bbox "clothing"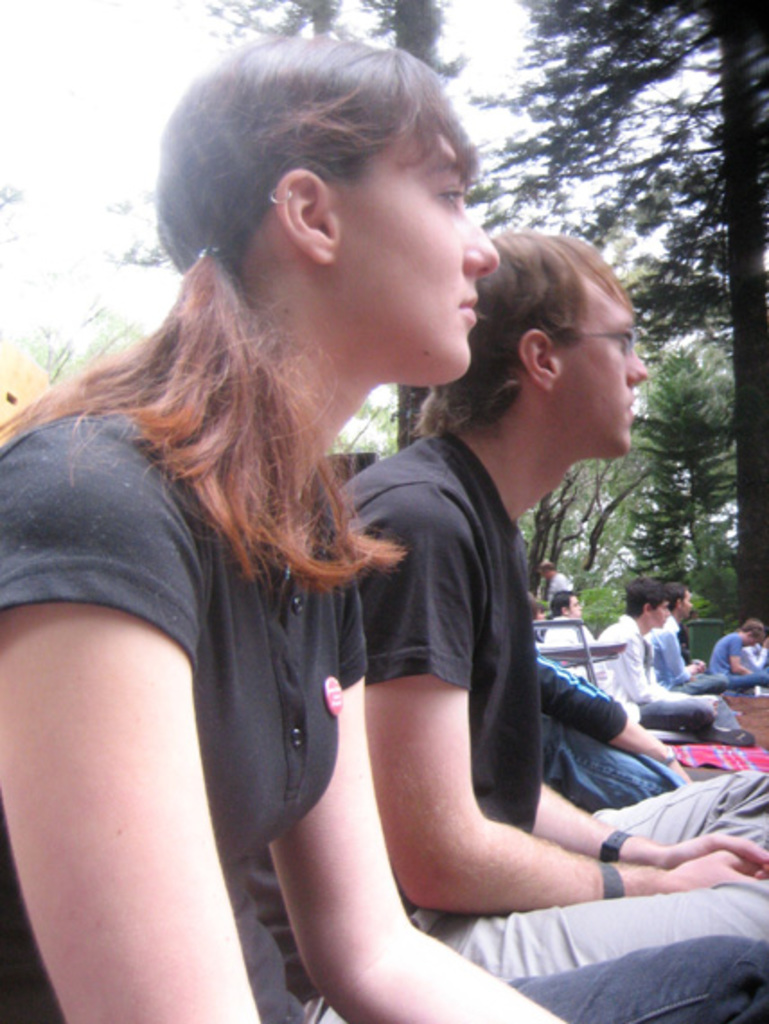
(650,616,733,699)
